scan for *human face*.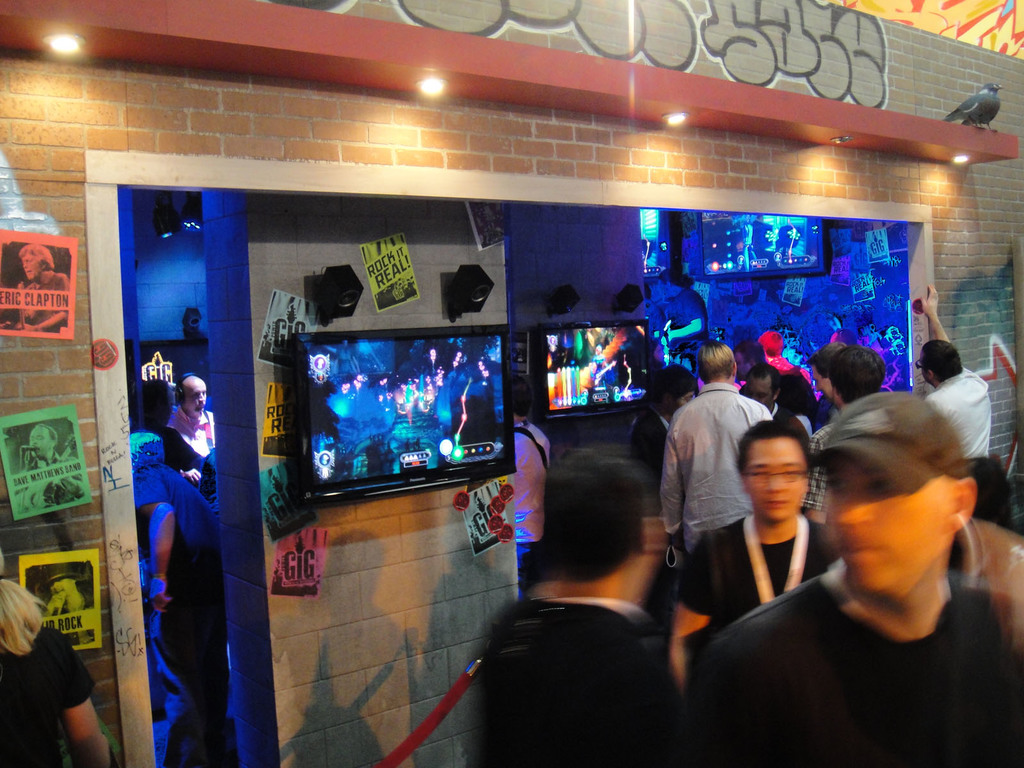
Scan result: 746:440:806:520.
